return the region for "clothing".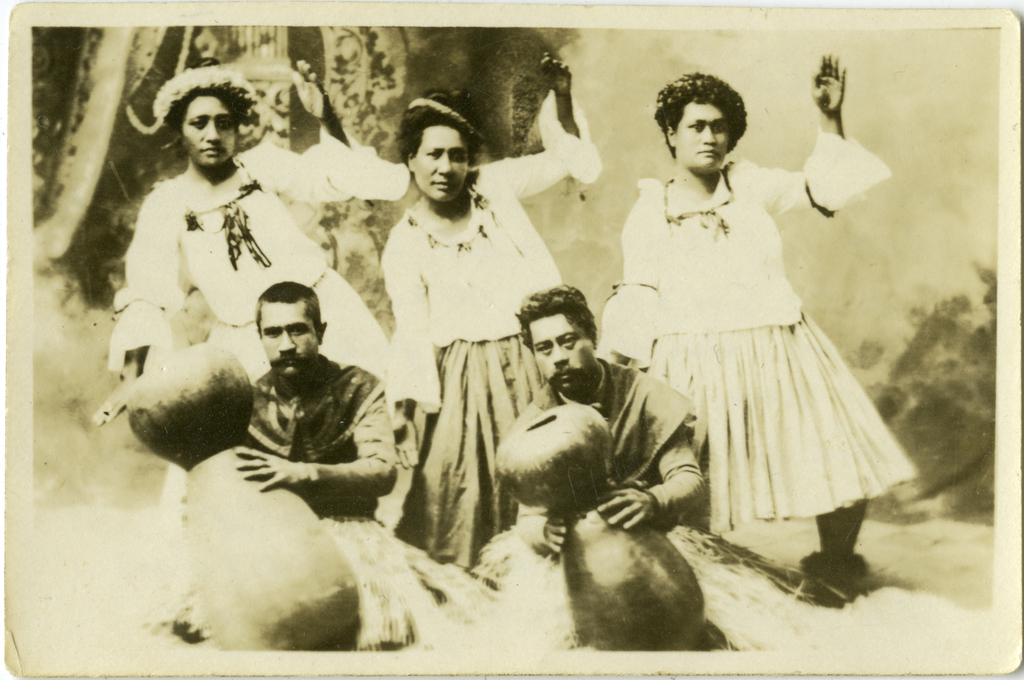
[x1=177, y1=354, x2=398, y2=640].
